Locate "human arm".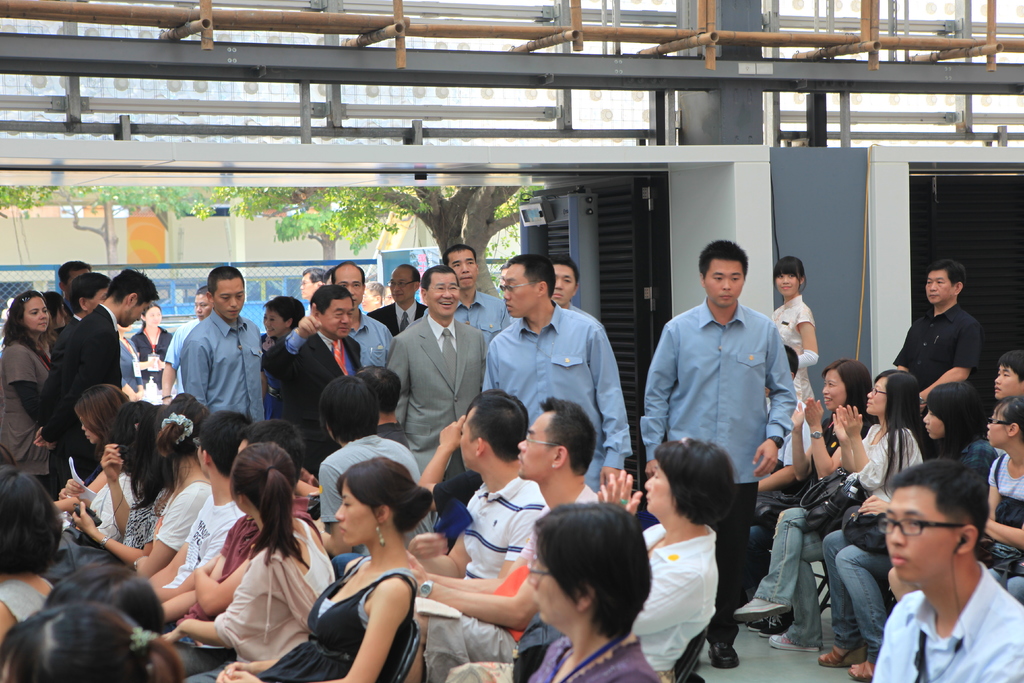
Bounding box: (left=72, top=509, right=173, bottom=559).
